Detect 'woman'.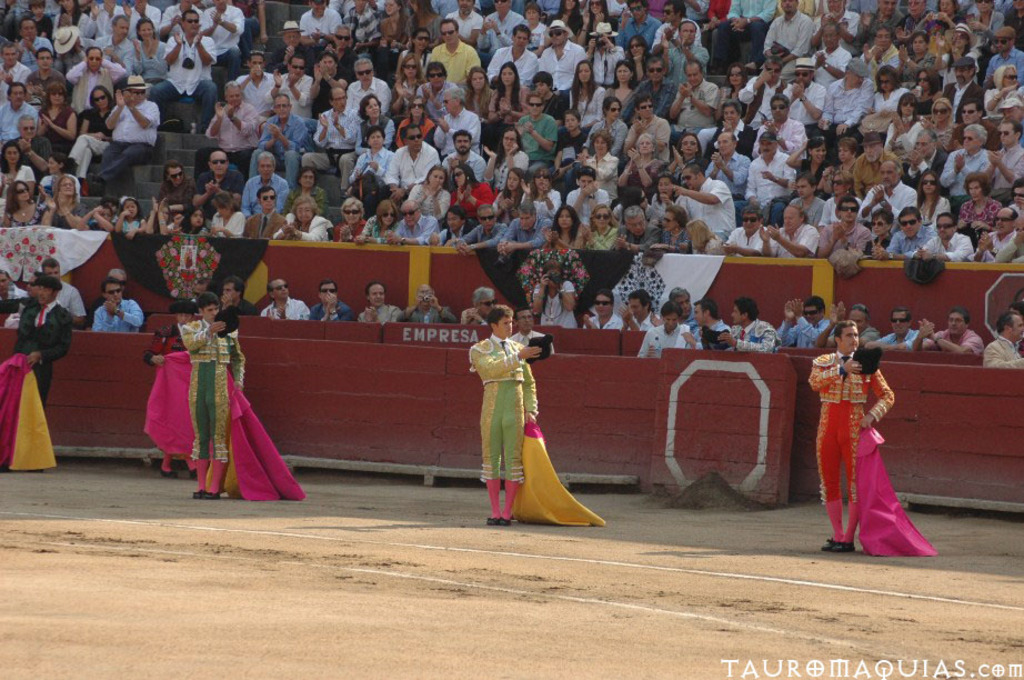
Detected at <region>616, 132, 662, 208</region>.
